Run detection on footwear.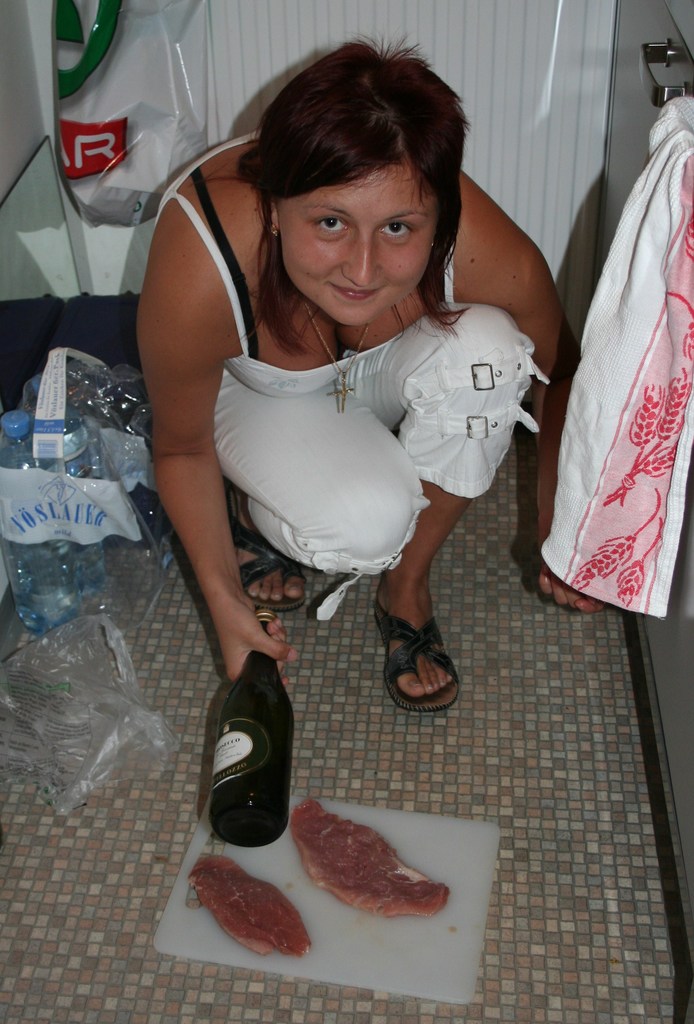
Result: BBox(229, 501, 313, 621).
